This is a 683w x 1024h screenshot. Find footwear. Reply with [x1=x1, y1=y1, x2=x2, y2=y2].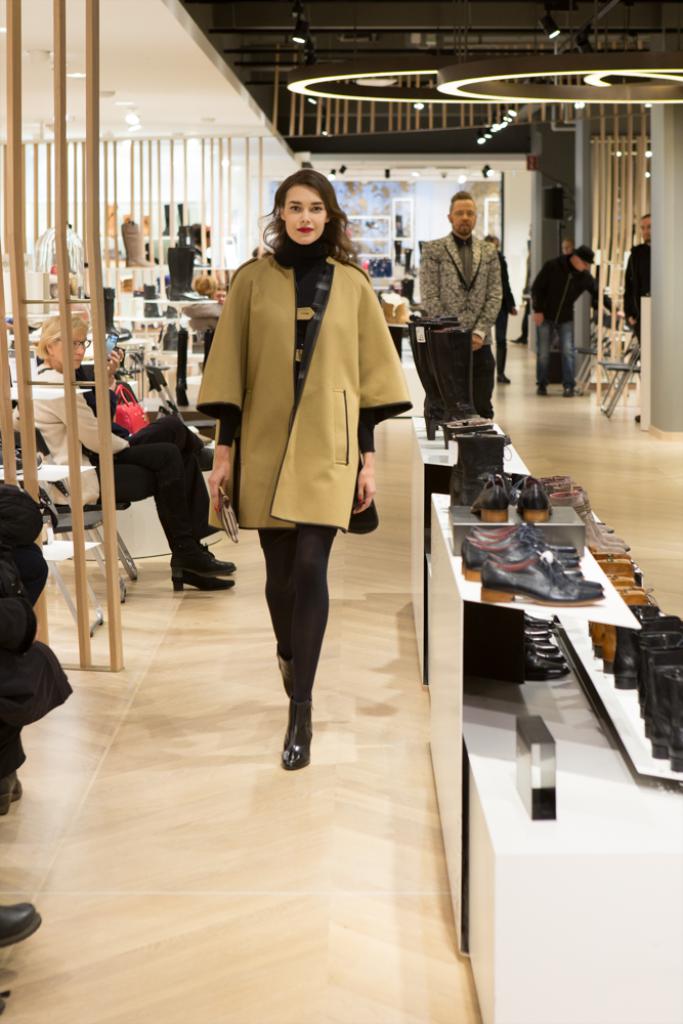
[x1=276, y1=692, x2=316, y2=769].
